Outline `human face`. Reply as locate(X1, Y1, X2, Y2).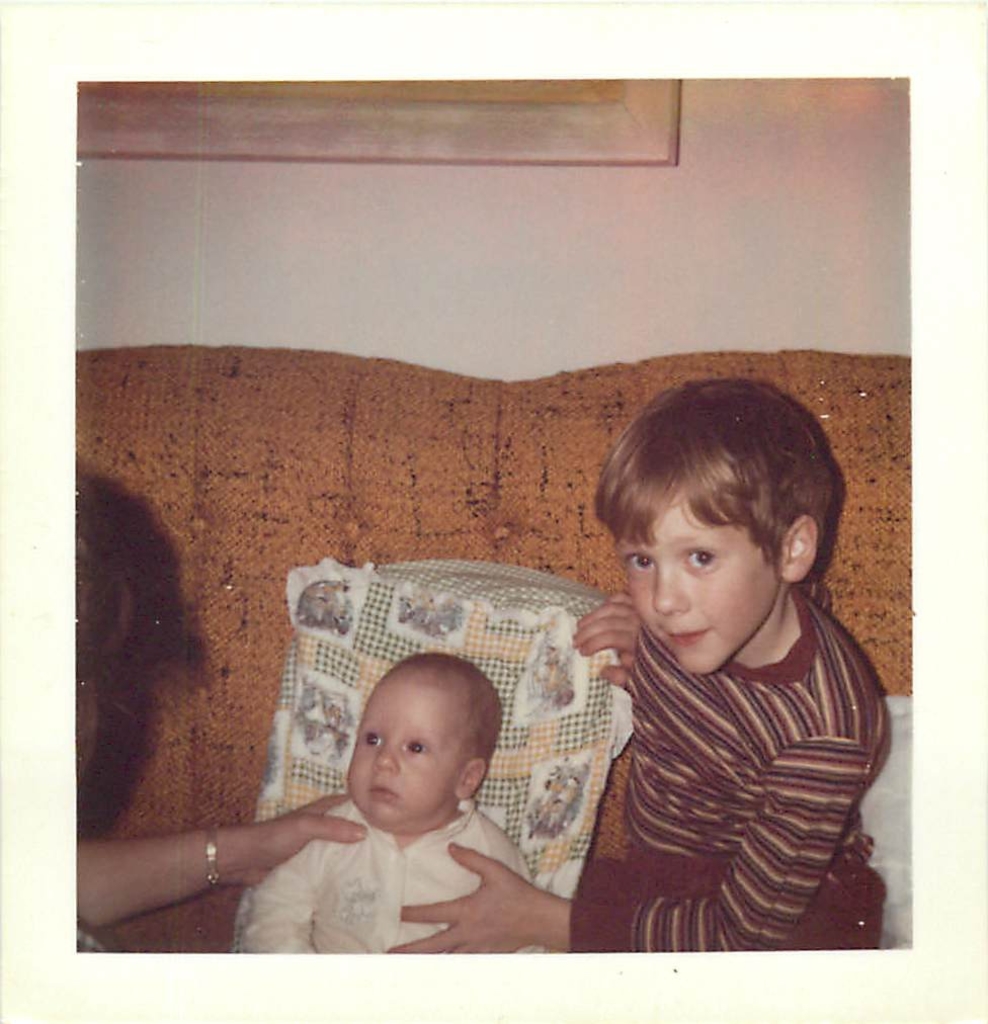
locate(341, 675, 468, 830).
